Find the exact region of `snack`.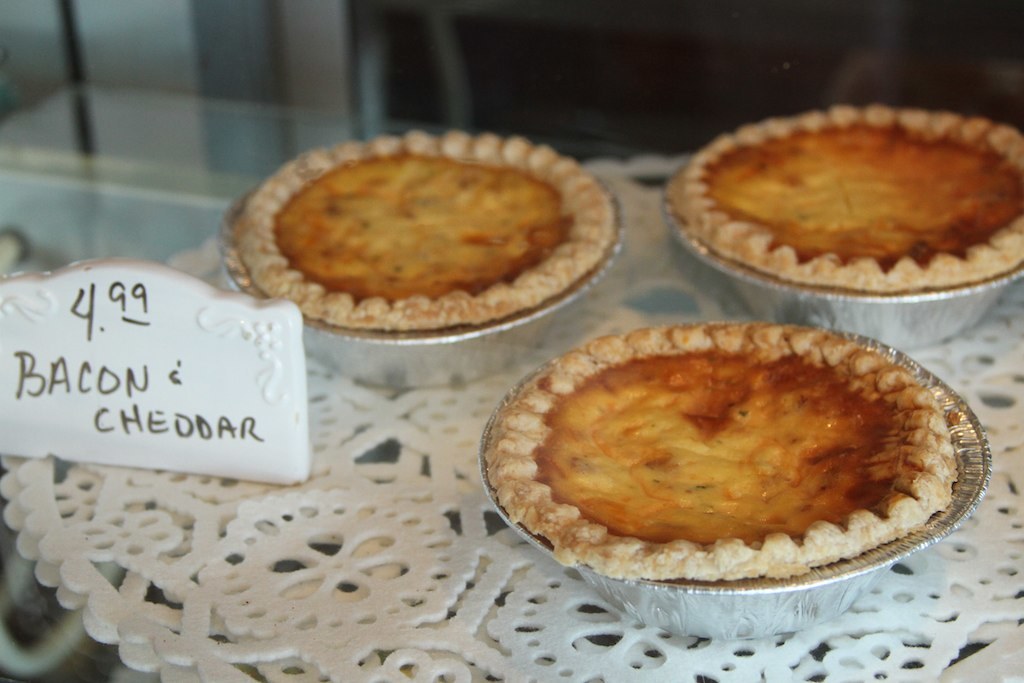
Exact region: 225:139:610:325.
